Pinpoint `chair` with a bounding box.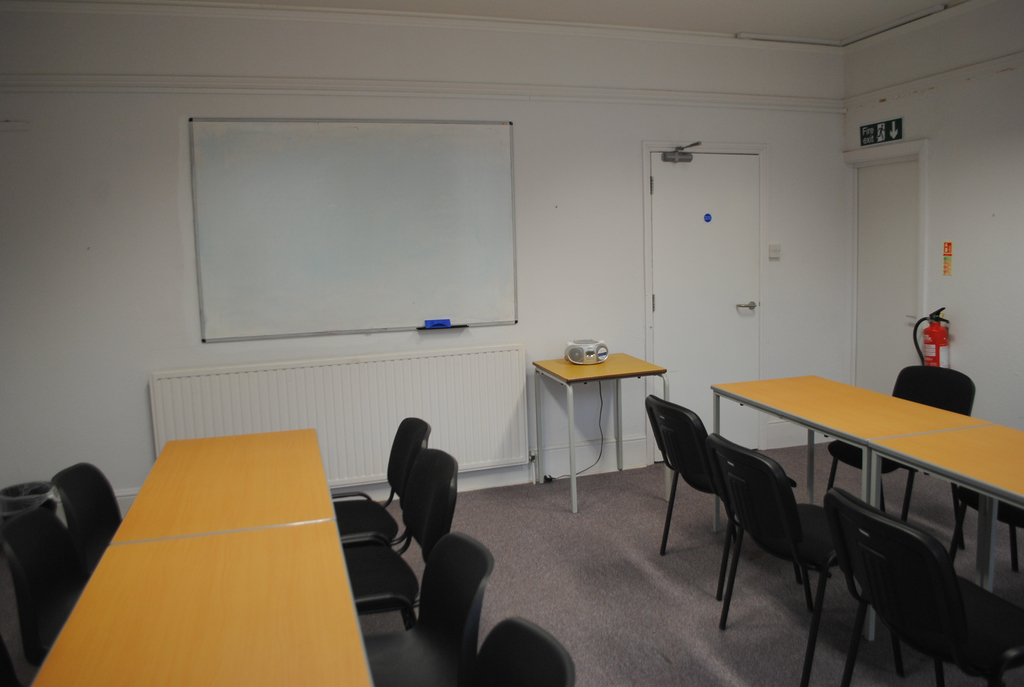
select_region(330, 416, 433, 541).
